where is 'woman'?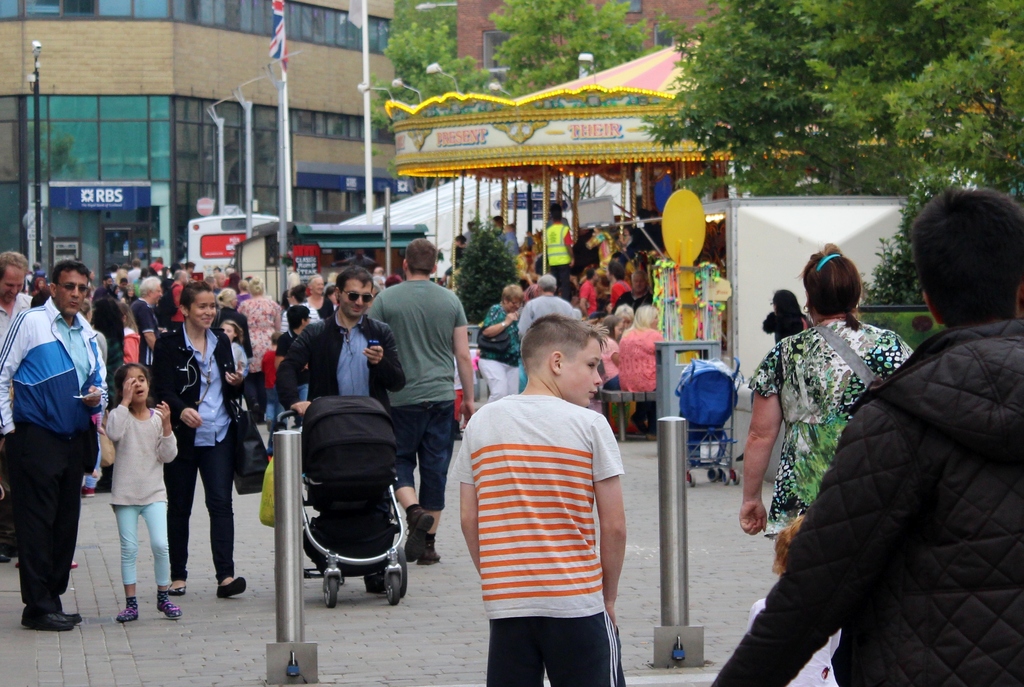
(left=147, top=282, right=246, bottom=601).
